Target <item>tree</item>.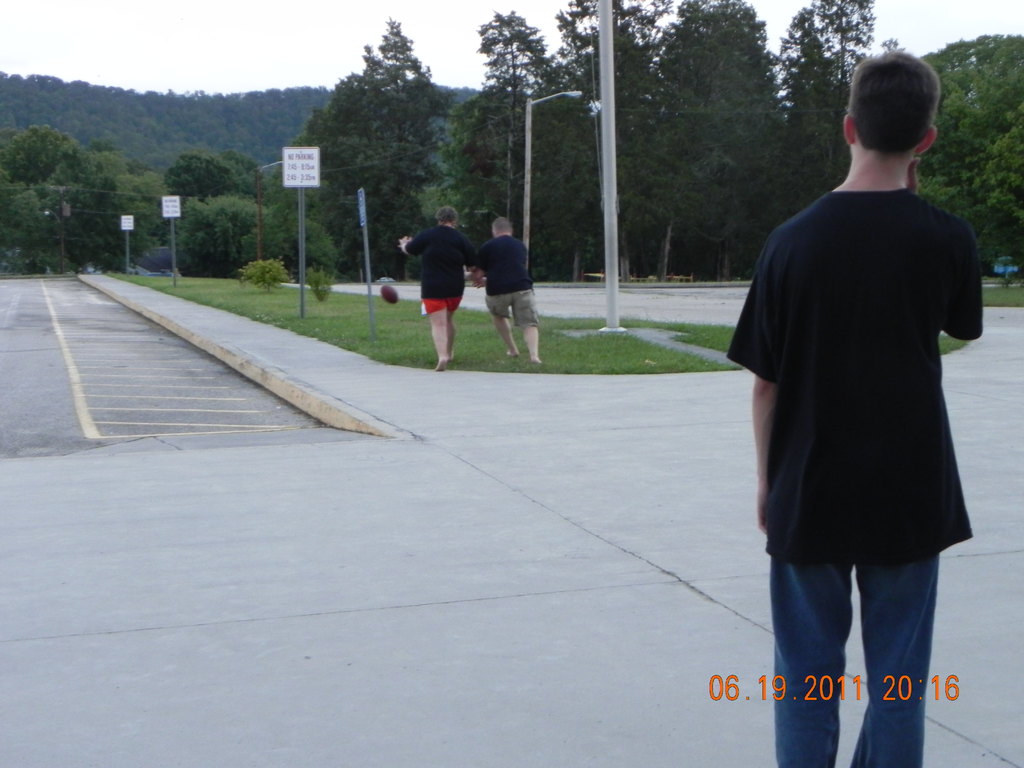
Target region: pyautogui.locateOnScreen(780, 0, 877, 212).
